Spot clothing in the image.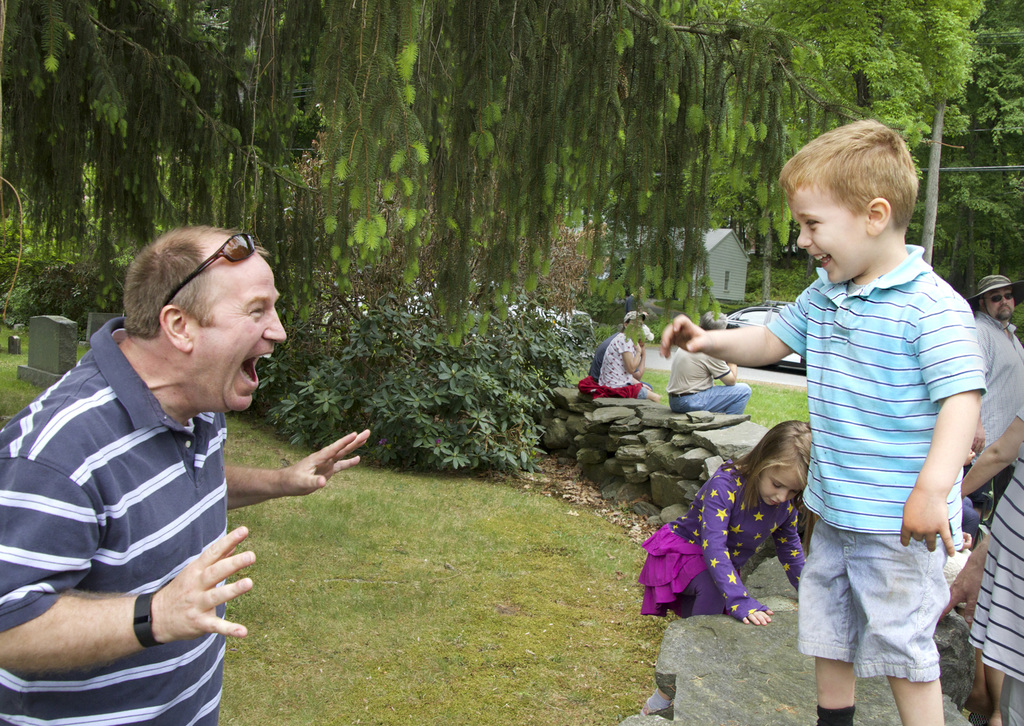
clothing found at pyautogui.locateOnScreen(732, 450, 1023, 688).
